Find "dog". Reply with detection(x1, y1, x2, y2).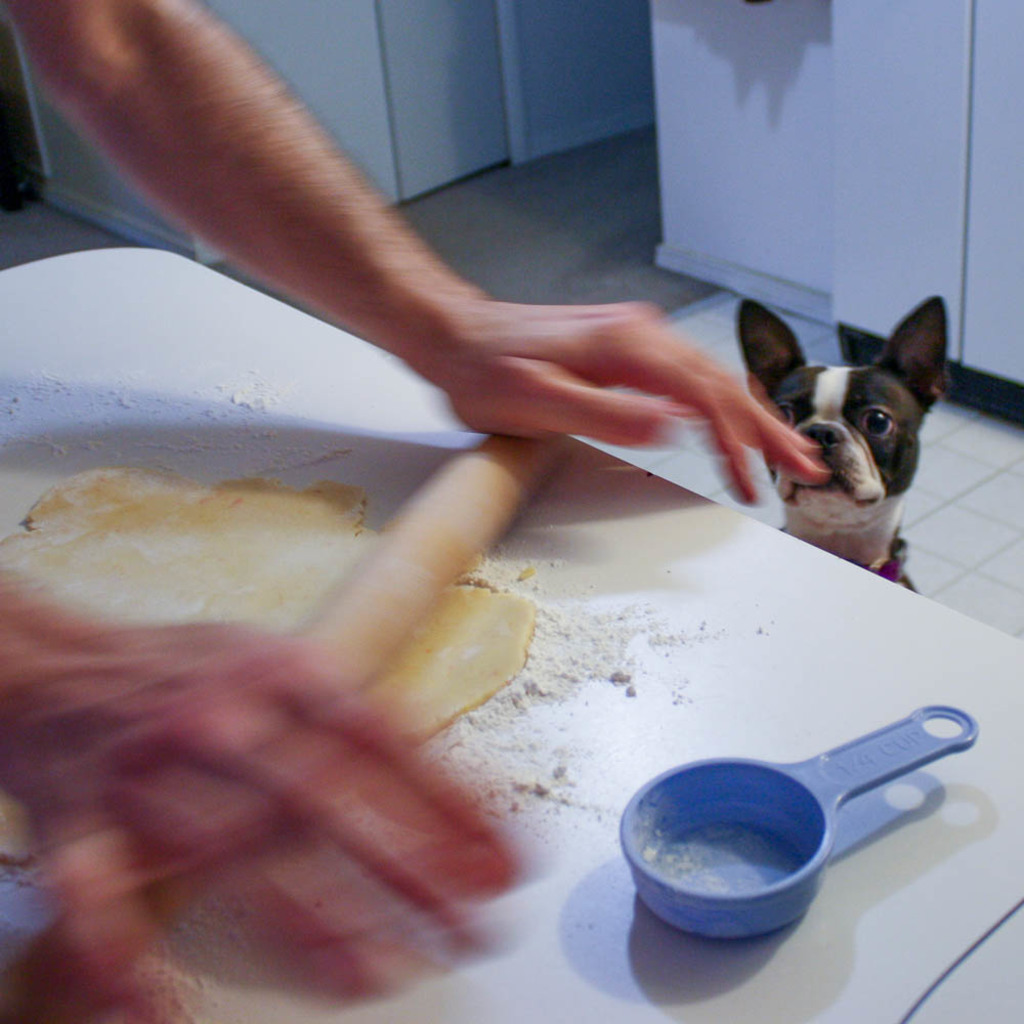
detection(733, 297, 961, 597).
